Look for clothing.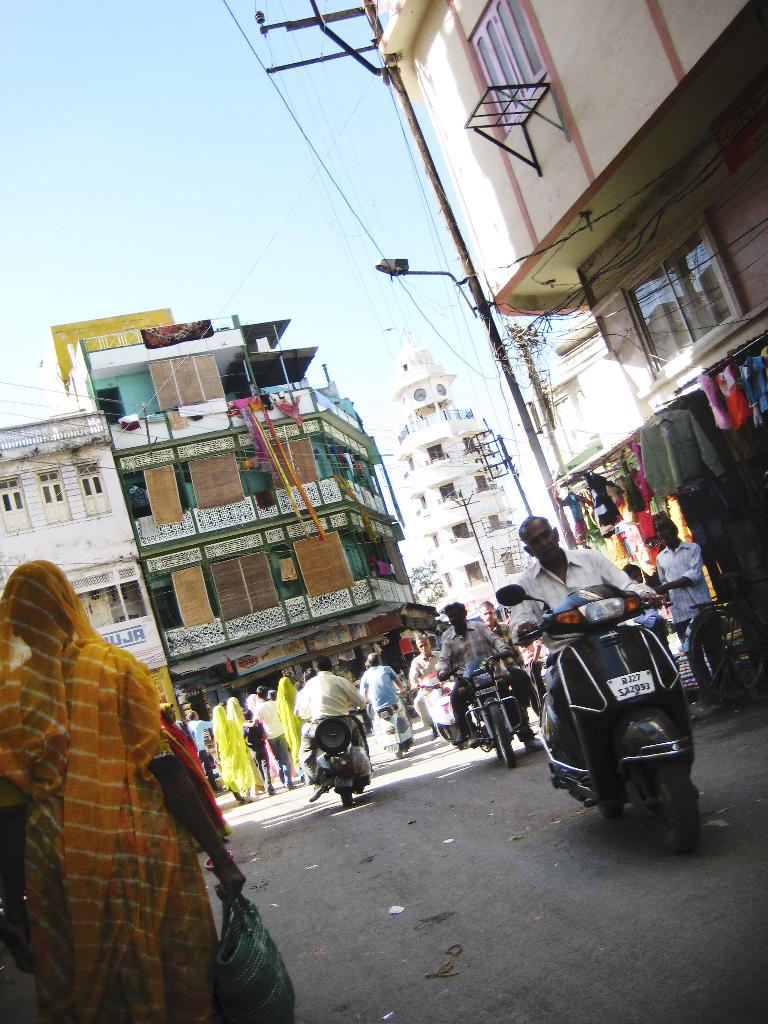
Found: <bbox>629, 420, 715, 493</bbox>.
